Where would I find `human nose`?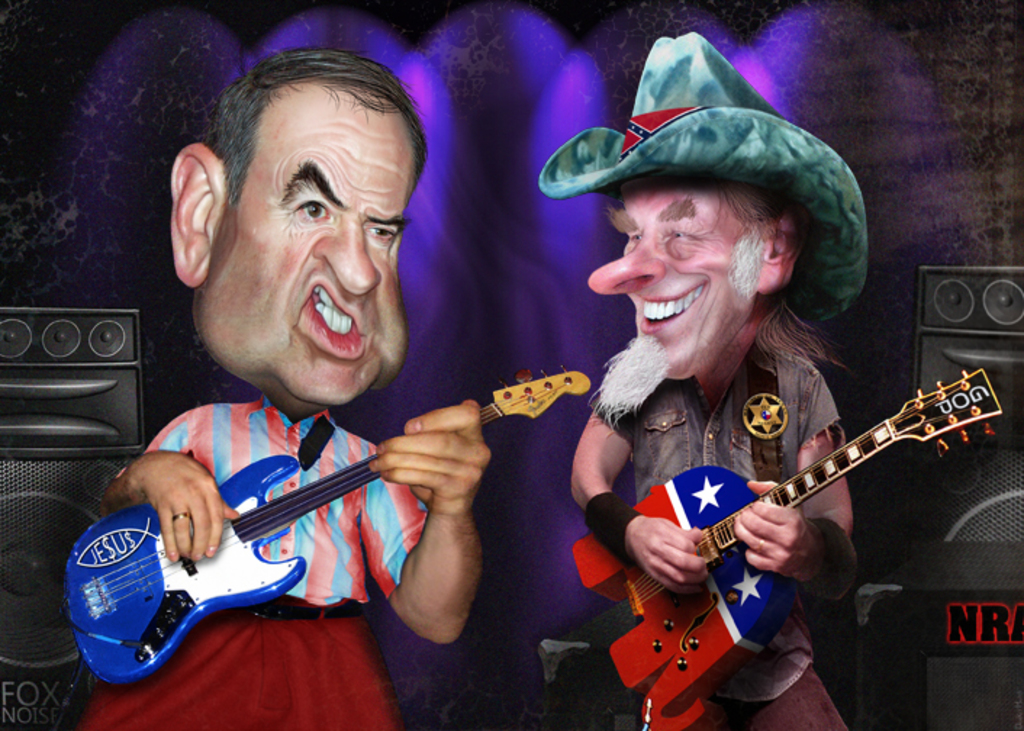
At bbox(589, 232, 667, 292).
